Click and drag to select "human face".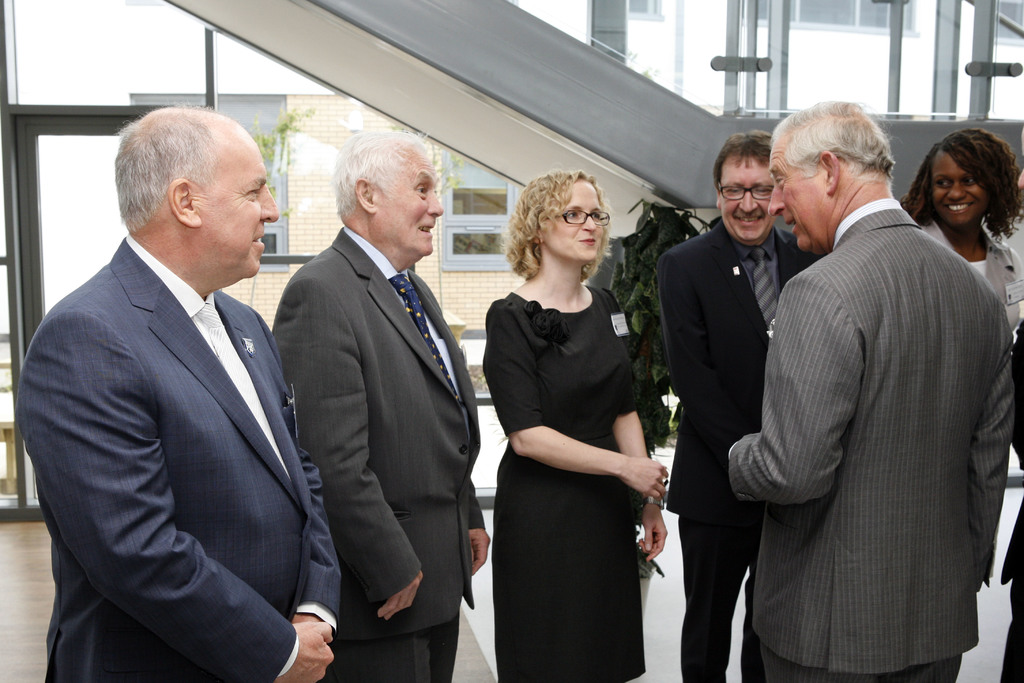
Selection: rect(931, 147, 988, 226).
